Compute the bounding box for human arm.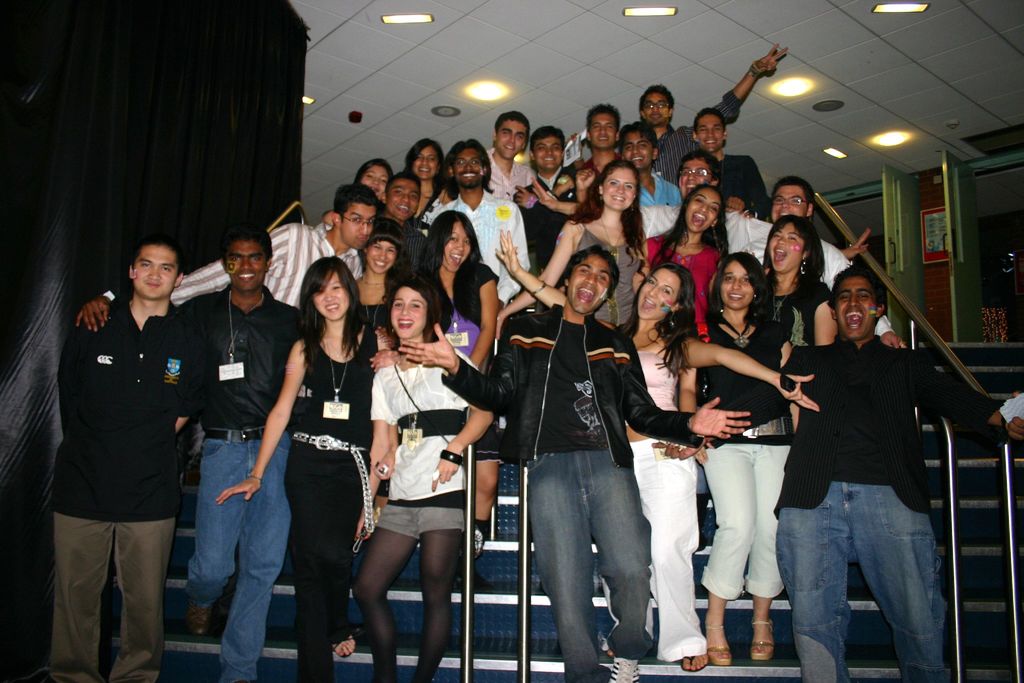
rect(808, 281, 853, 342).
